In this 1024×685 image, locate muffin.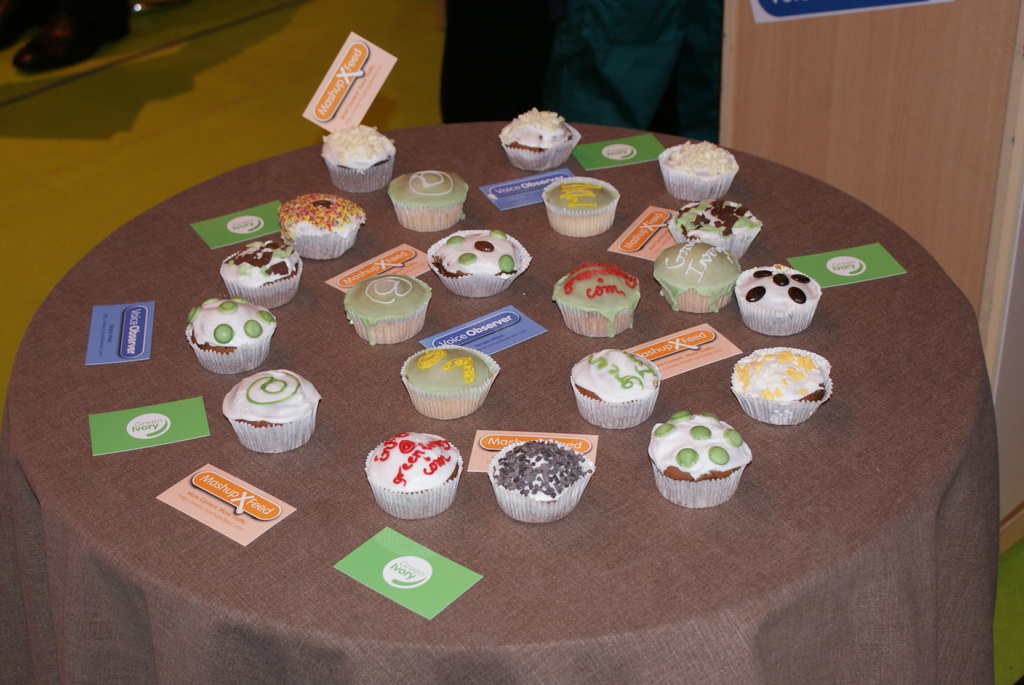
Bounding box: {"x1": 426, "y1": 226, "x2": 532, "y2": 300}.
